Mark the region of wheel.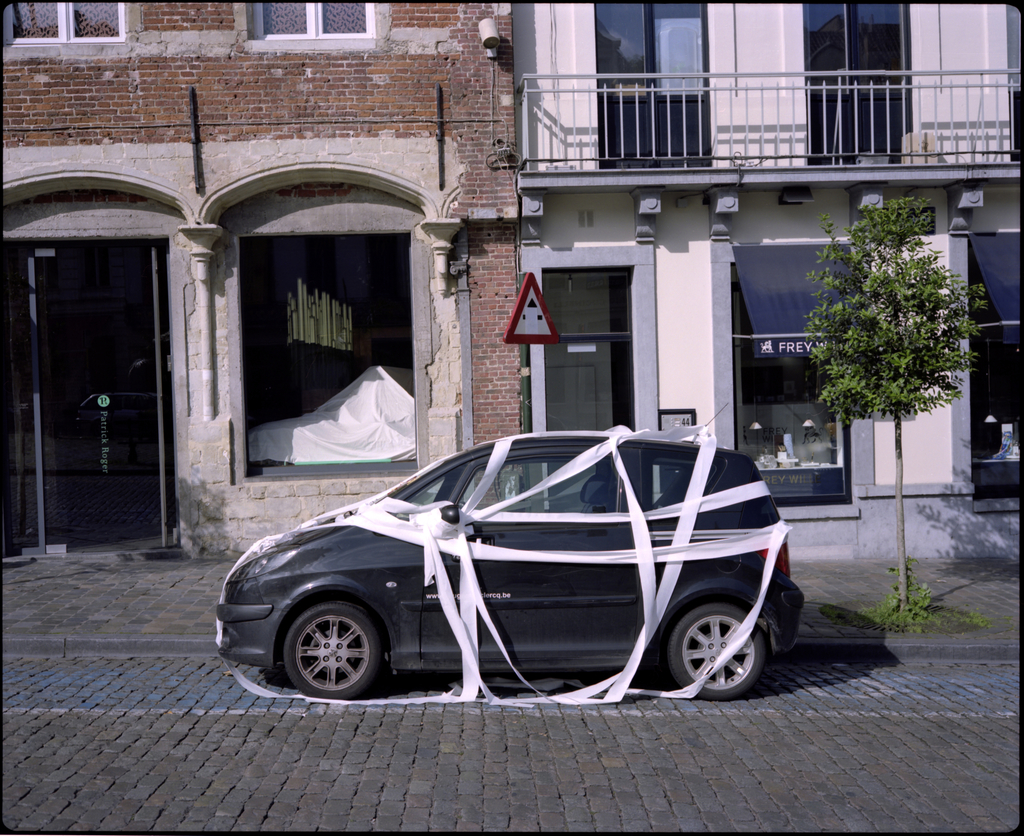
Region: <bbox>671, 605, 764, 703</bbox>.
